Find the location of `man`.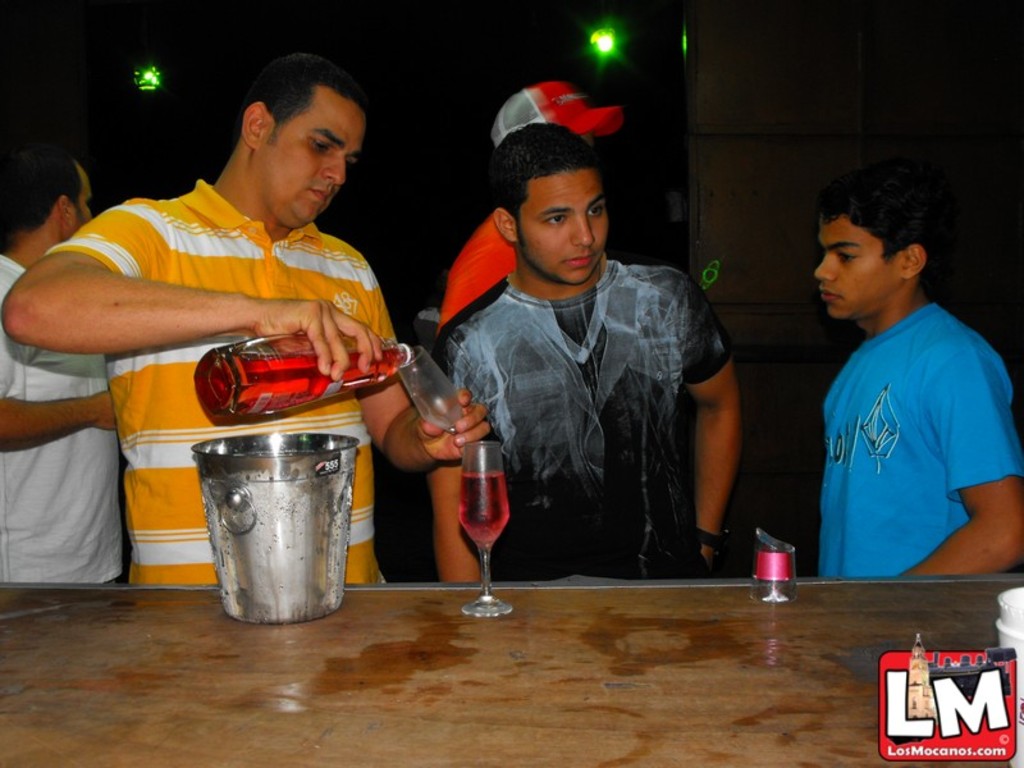
Location: (left=430, top=88, right=648, bottom=579).
